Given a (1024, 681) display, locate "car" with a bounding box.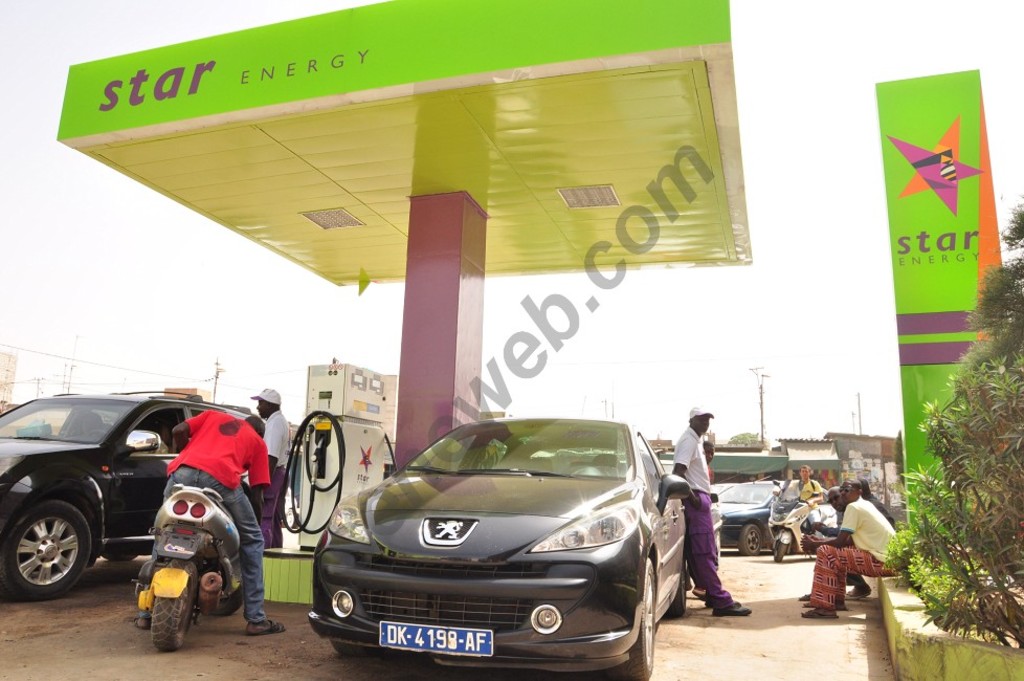
Located: detection(0, 385, 277, 606).
